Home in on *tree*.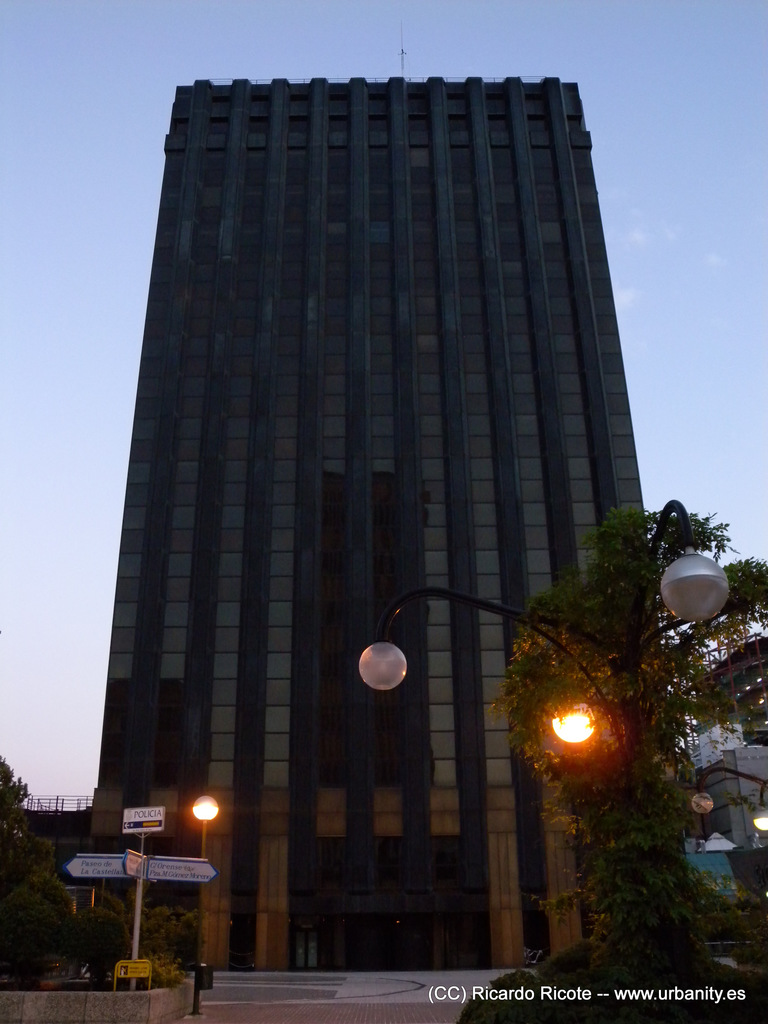
Homed in at (484, 497, 767, 963).
